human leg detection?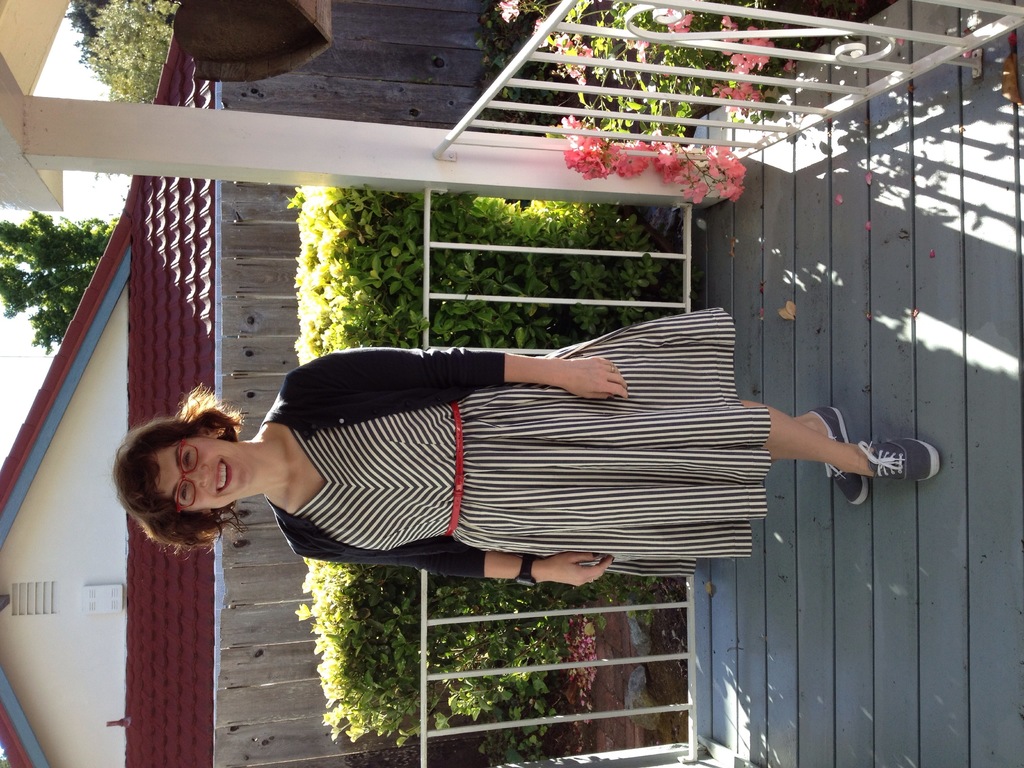
[left=458, top=412, right=940, bottom=483]
